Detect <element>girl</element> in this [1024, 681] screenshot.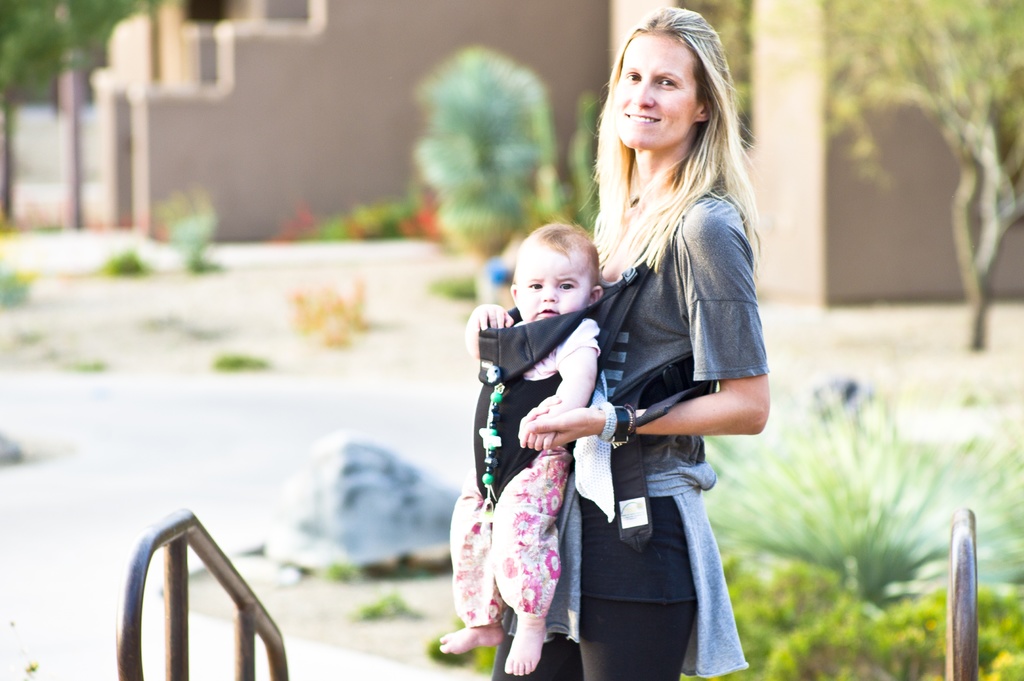
Detection: 492 4 766 680.
